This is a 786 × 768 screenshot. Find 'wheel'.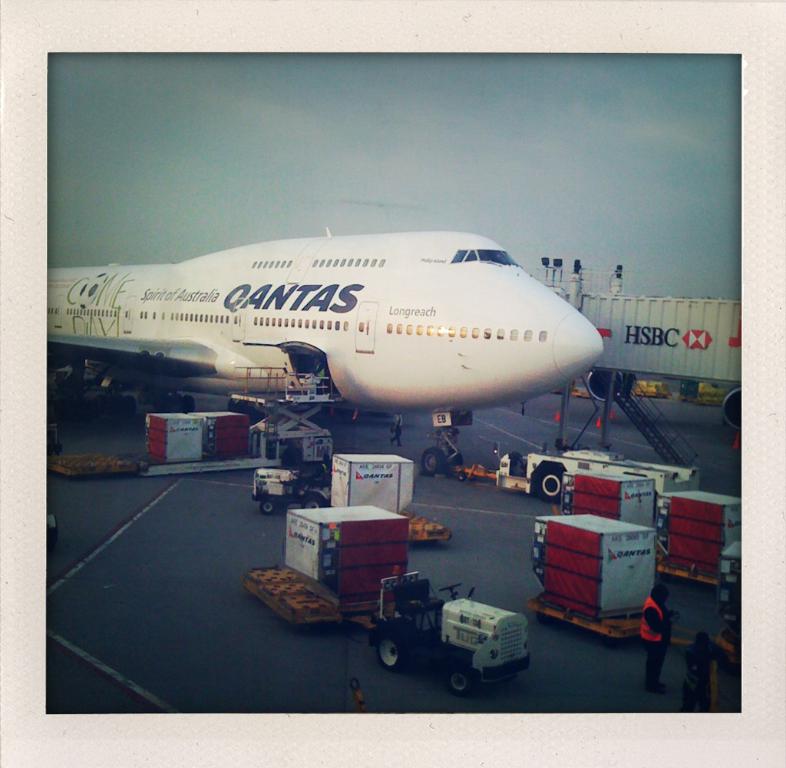
Bounding box: 301:499:320:509.
